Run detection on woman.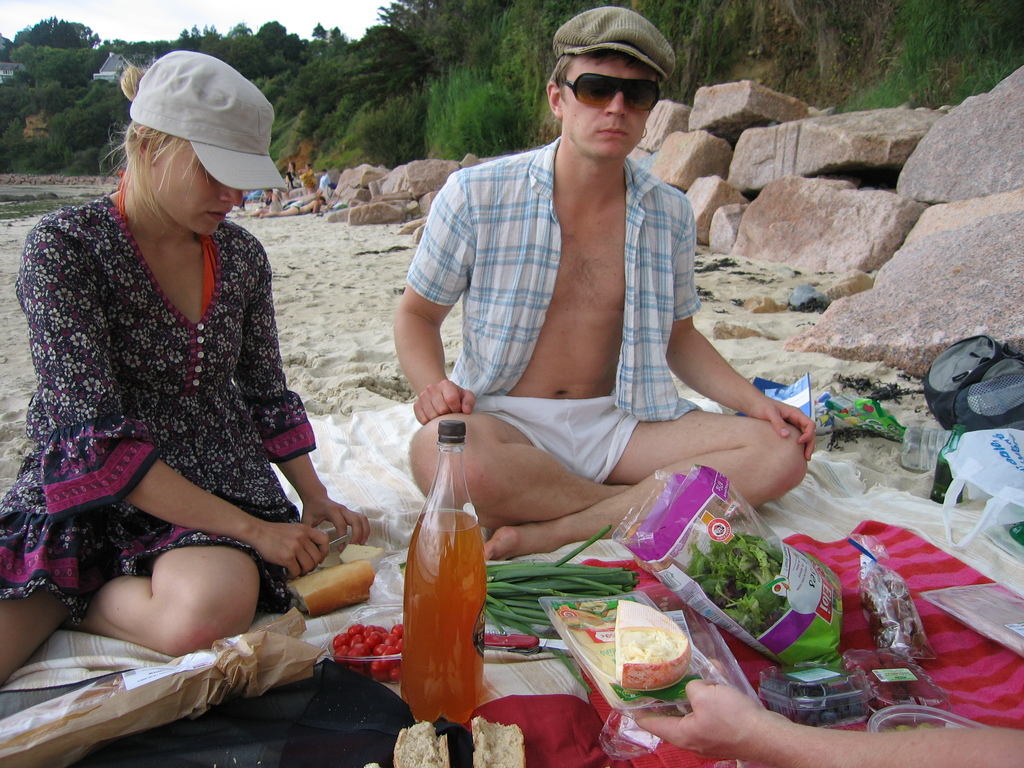
Result: <box>12,58,332,691</box>.
